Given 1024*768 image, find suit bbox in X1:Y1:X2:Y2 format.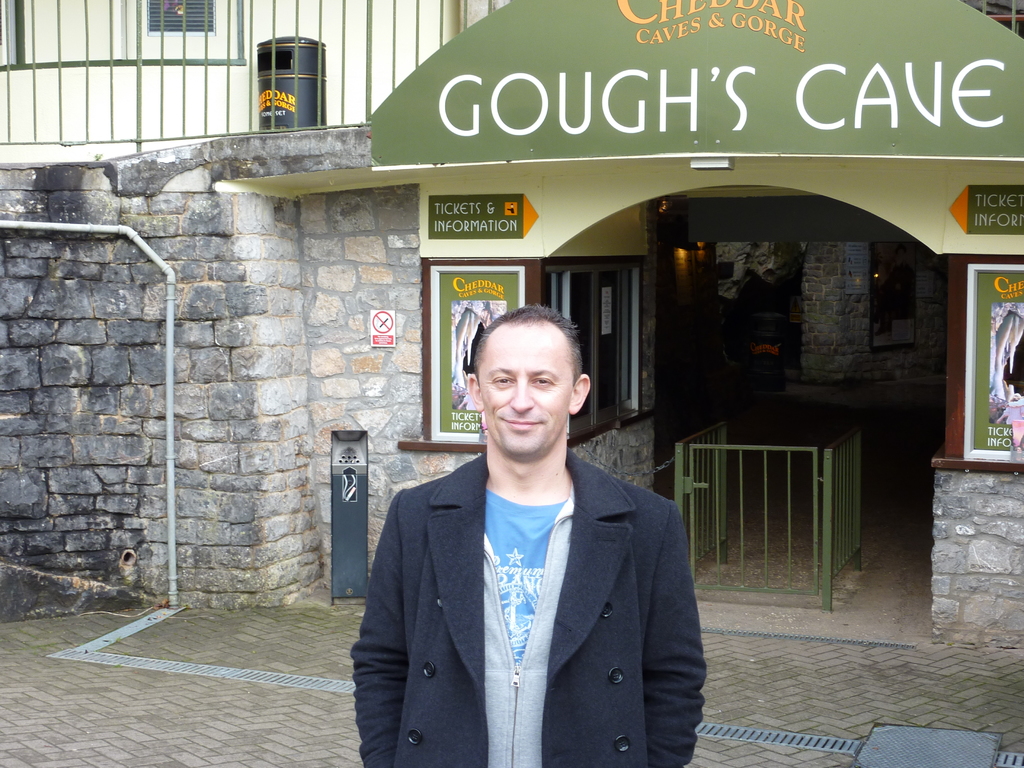
337:381:707:762.
